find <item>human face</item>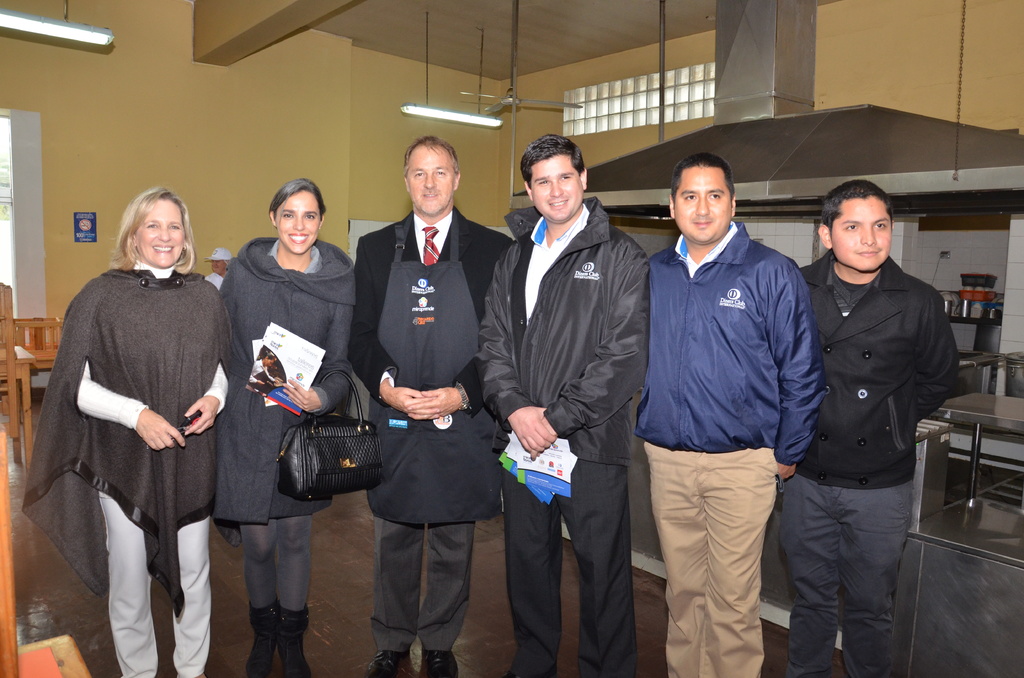
region(406, 143, 456, 222)
